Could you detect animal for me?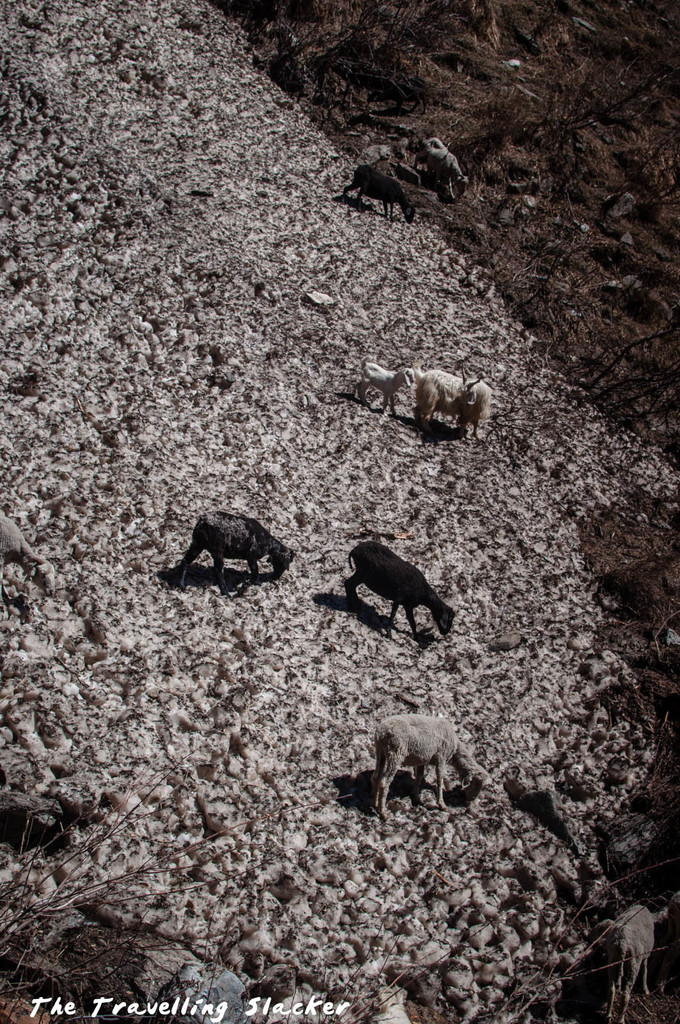
Detection result: l=356, t=362, r=412, b=414.
